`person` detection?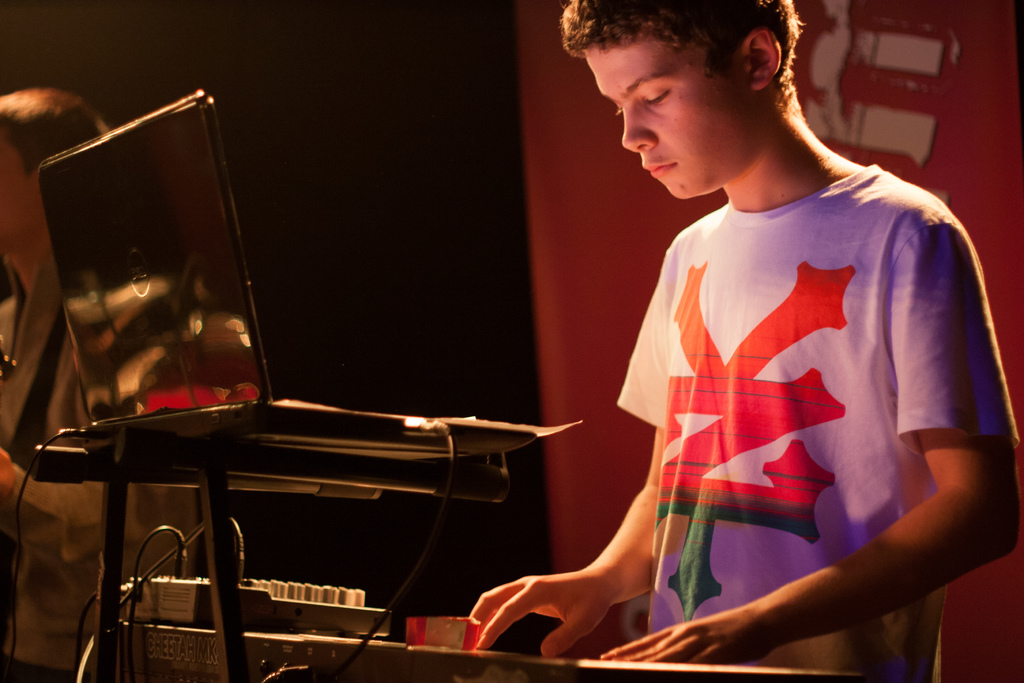
box(484, 1, 993, 680)
